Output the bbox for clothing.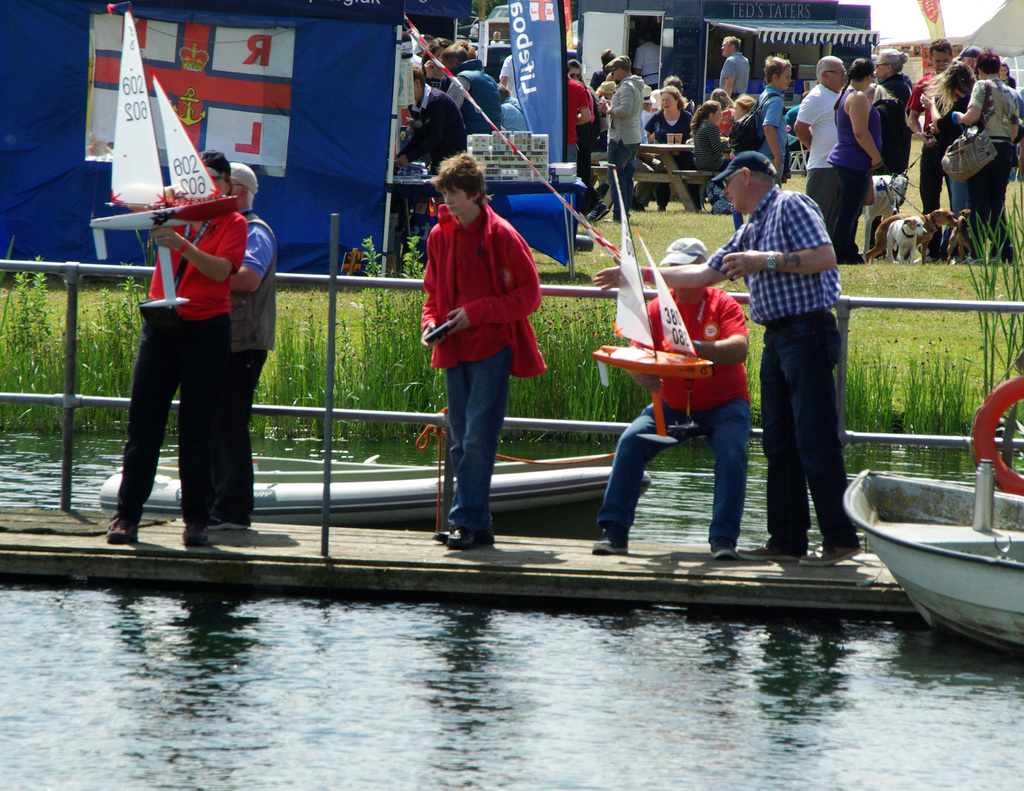
(x1=732, y1=110, x2=754, y2=152).
